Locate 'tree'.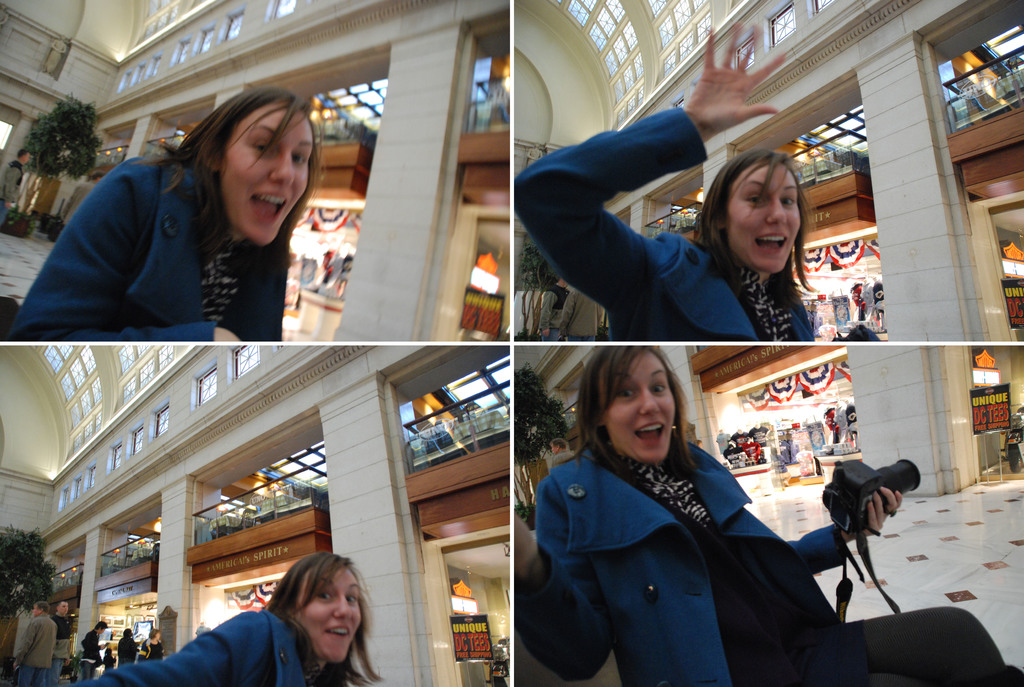
Bounding box: bbox(17, 92, 108, 215).
